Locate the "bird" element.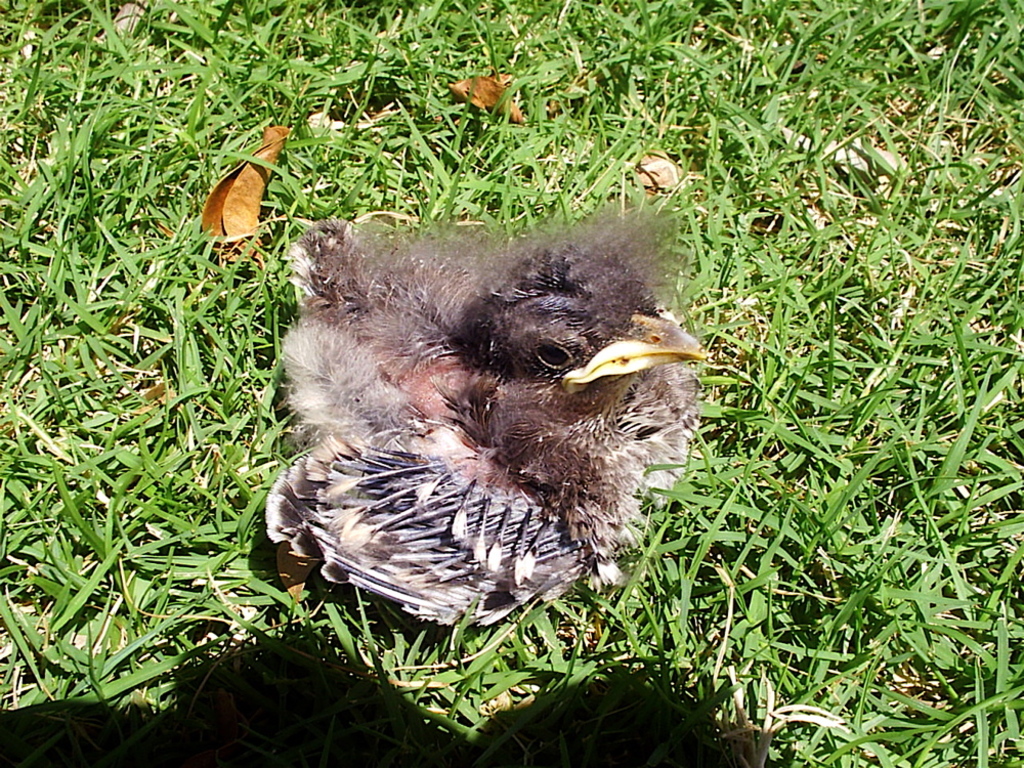
Element bbox: box(263, 201, 710, 627).
